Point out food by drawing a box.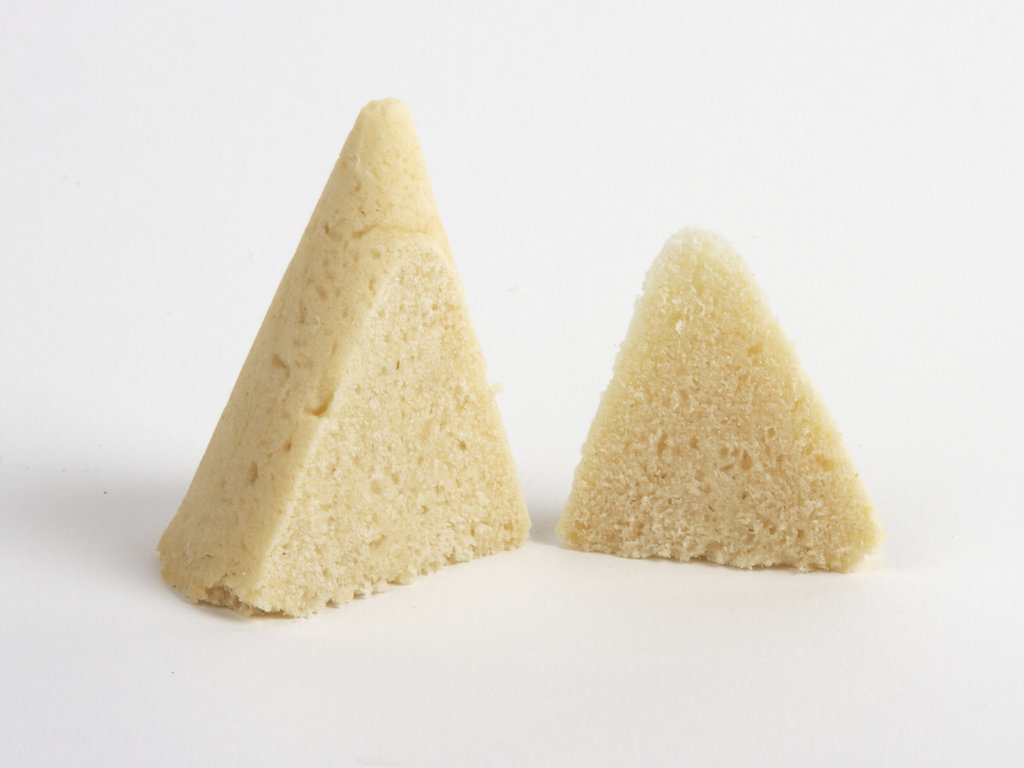
156, 95, 532, 621.
